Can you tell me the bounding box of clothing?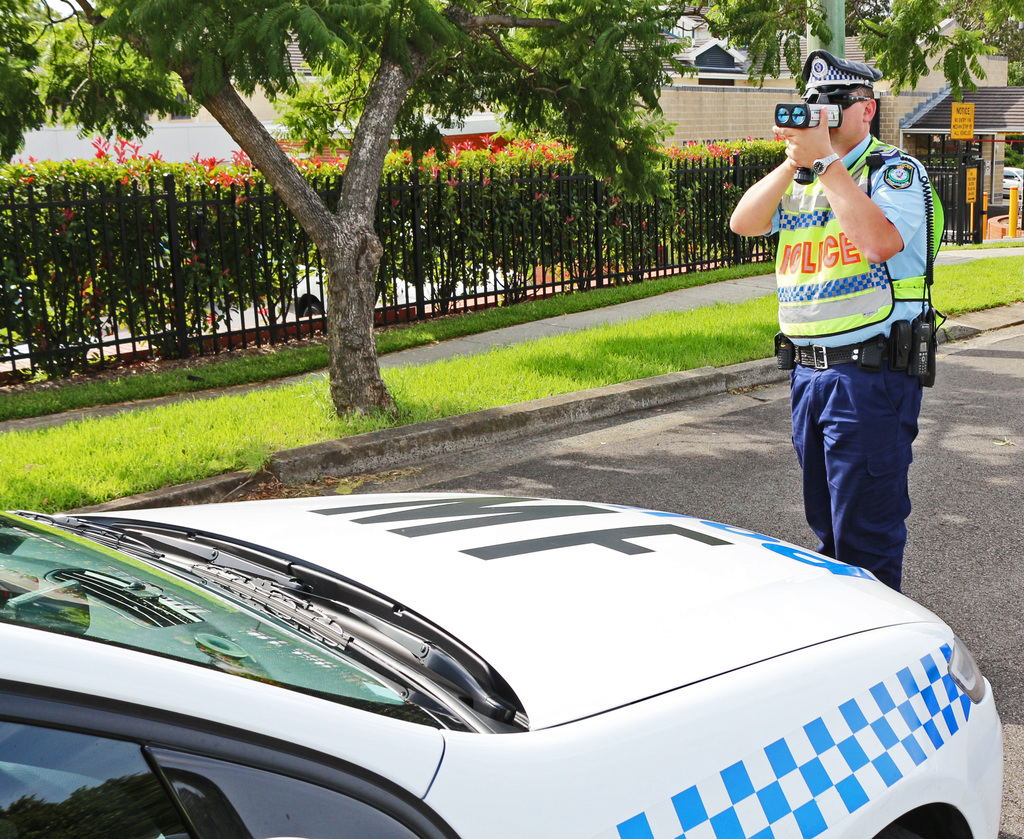
747, 85, 936, 555.
